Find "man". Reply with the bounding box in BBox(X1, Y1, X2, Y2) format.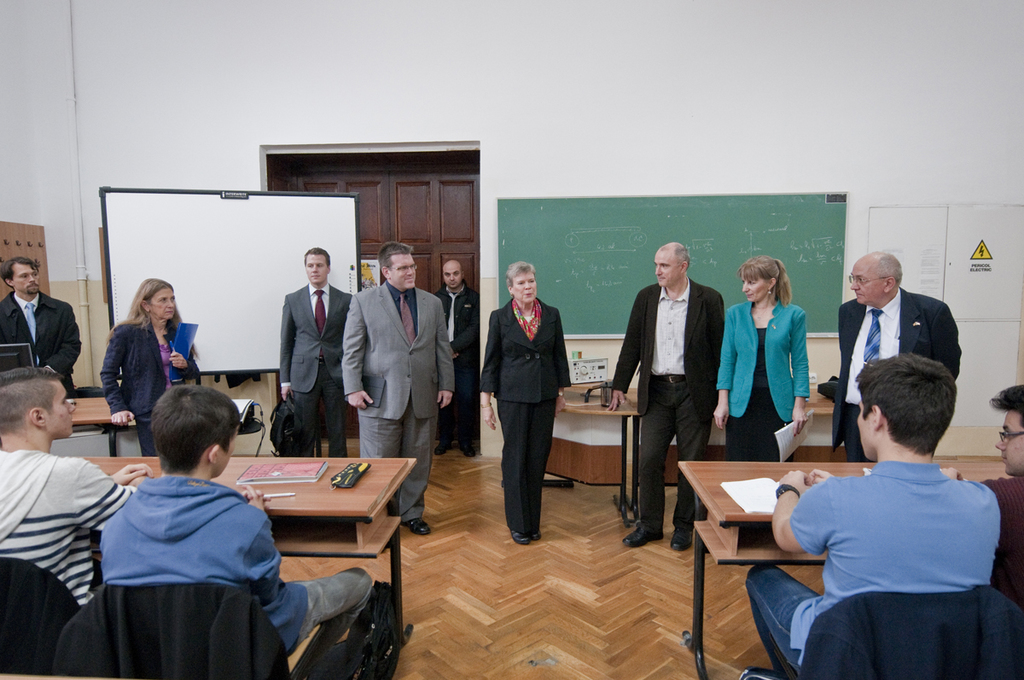
BBox(751, 341, 1023, 677).
